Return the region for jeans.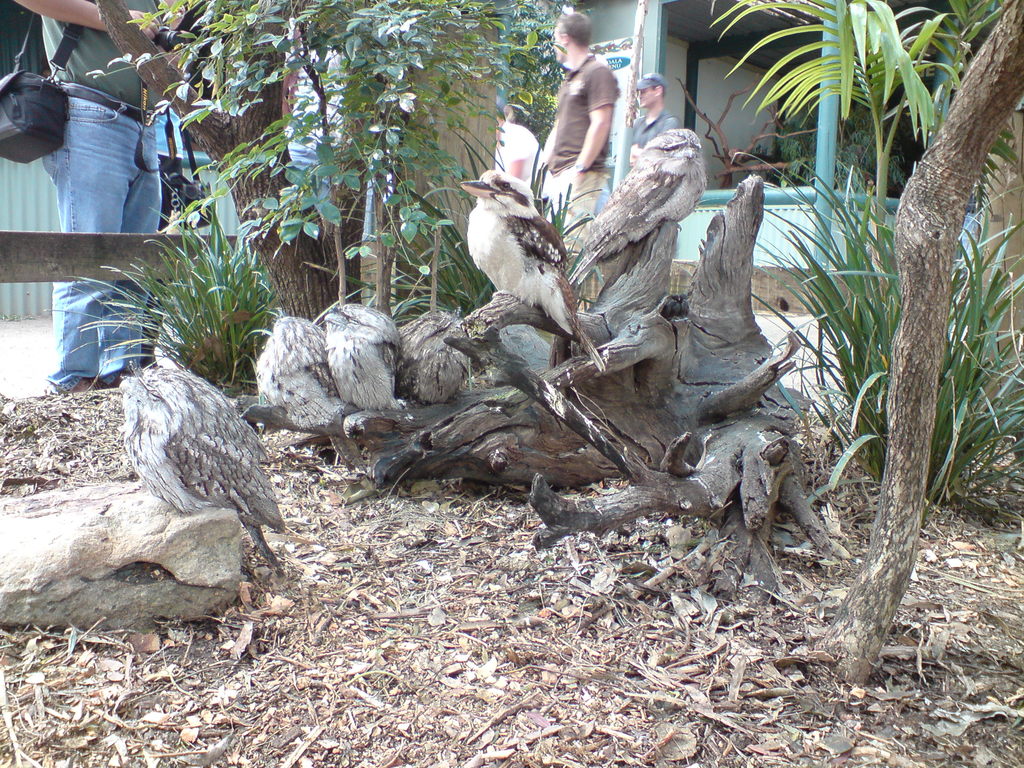
40/87/182/387.
